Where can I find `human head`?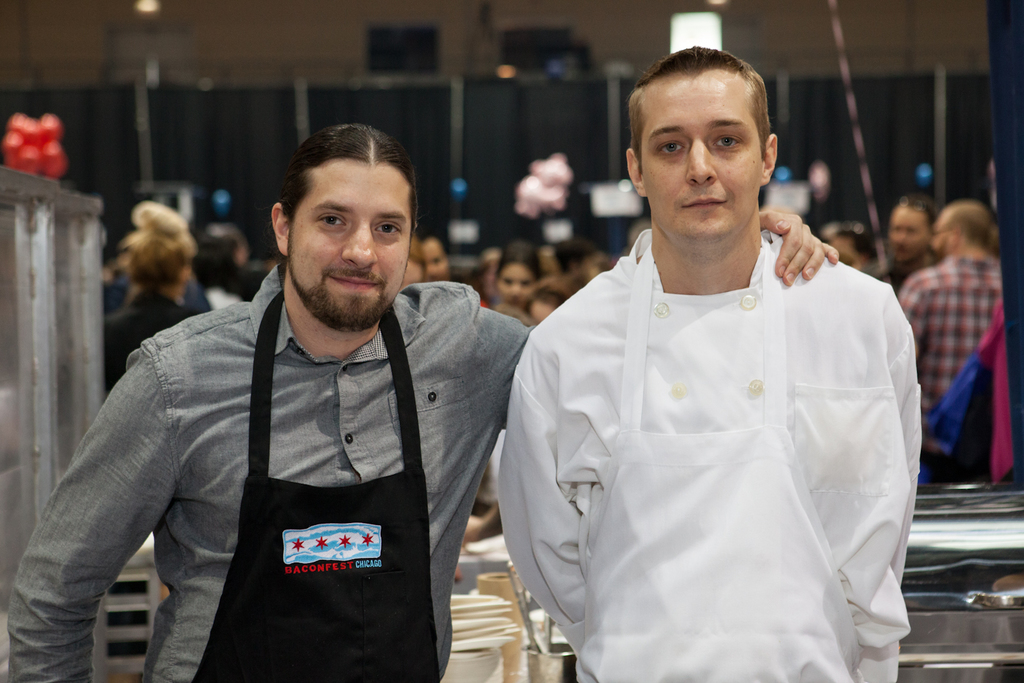
You can find it at box=[824, 225, 880, 273].
